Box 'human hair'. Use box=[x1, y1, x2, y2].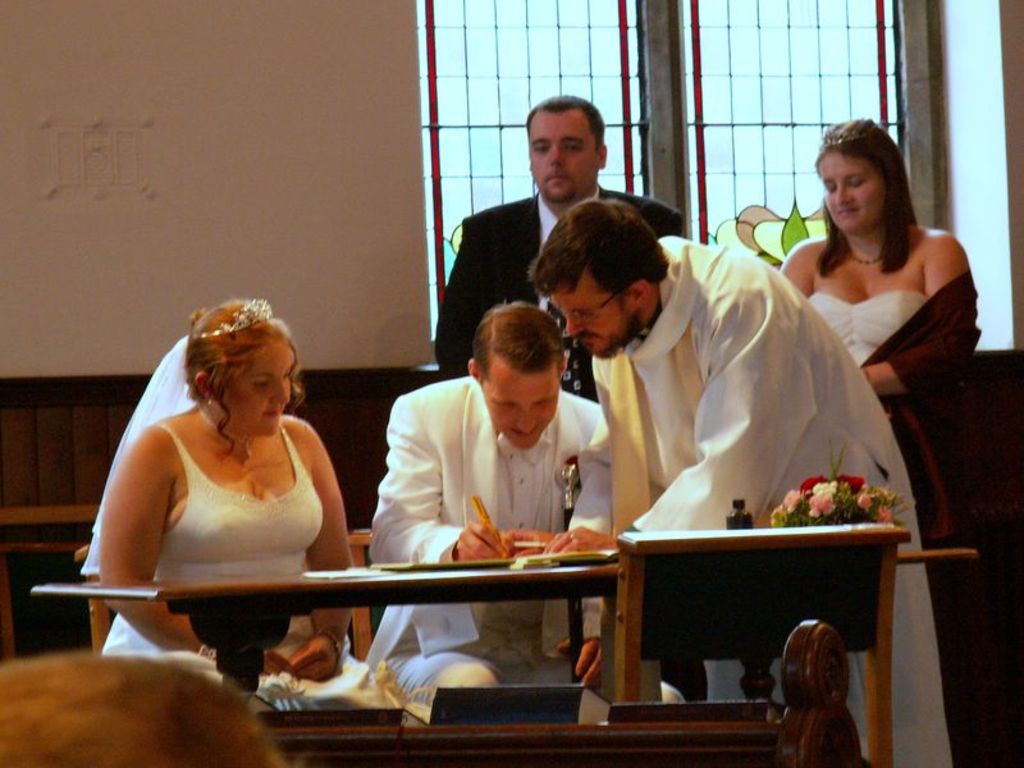
box=[824, 129, 925, 261].
